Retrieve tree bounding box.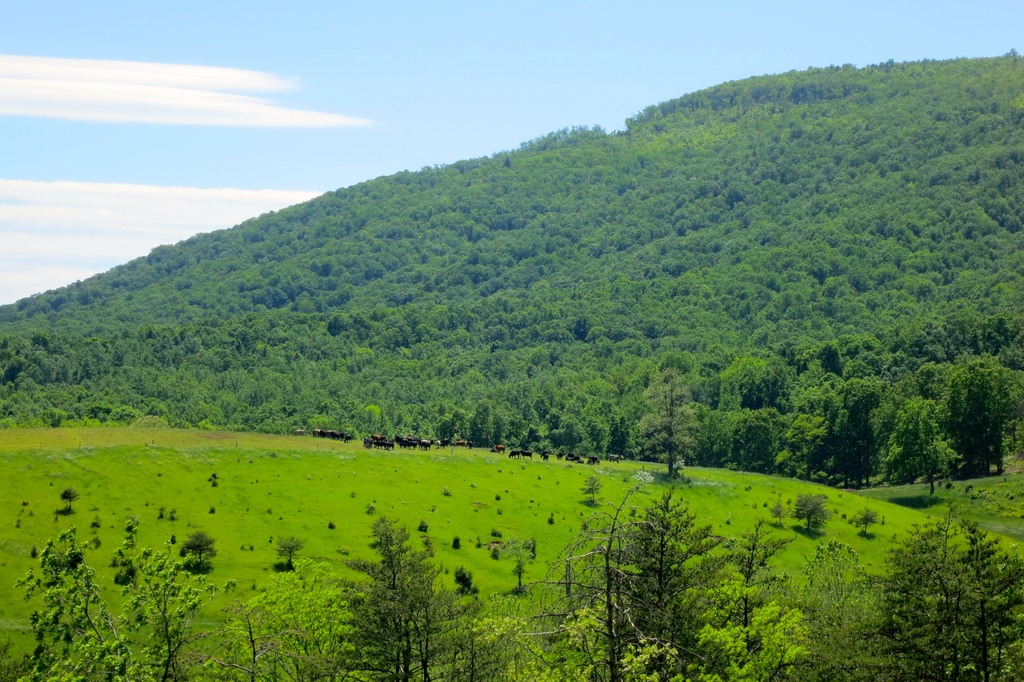
Bounding box: bbox(883, 402, 958, 498).
